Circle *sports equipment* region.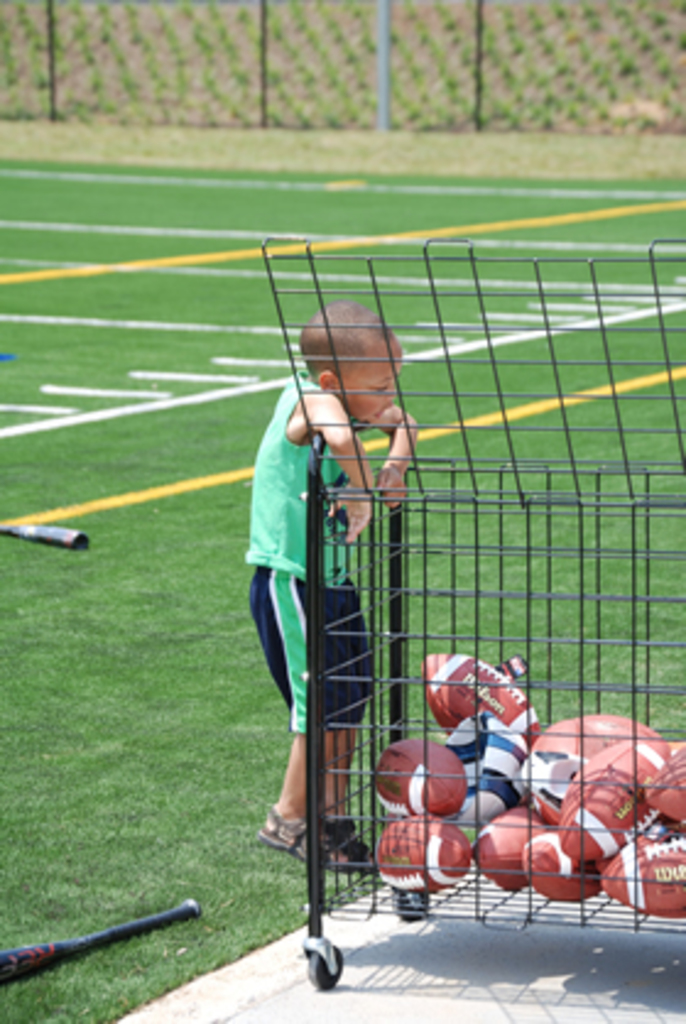
Region: box=[328, 818, 372, 870].
